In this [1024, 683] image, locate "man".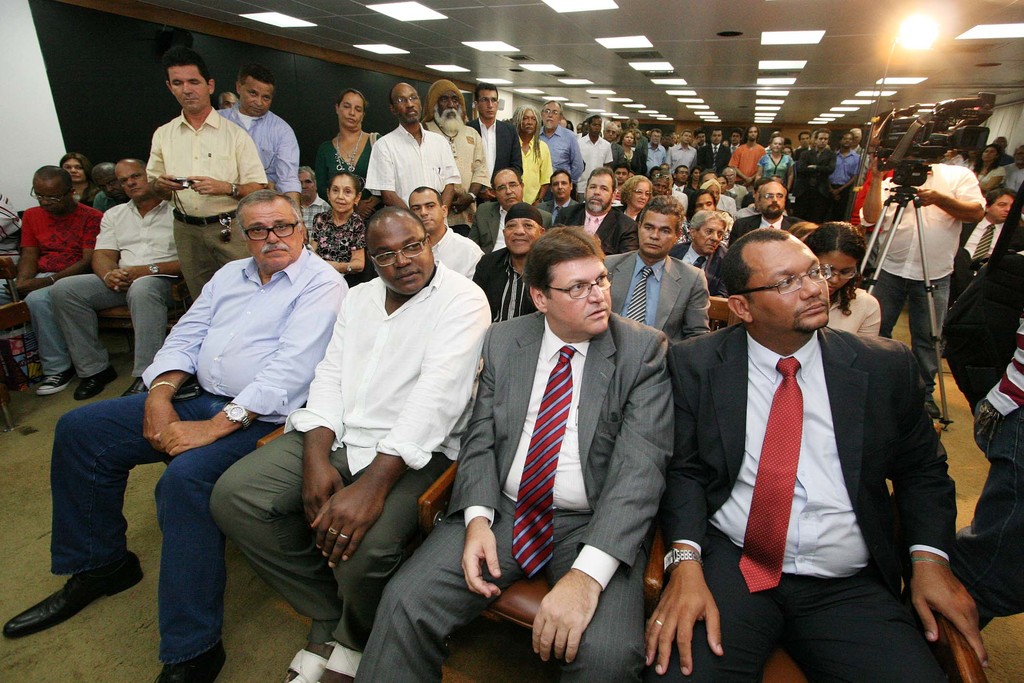
Bounding box: (left=214, top=66, right=298, bottom=205).
